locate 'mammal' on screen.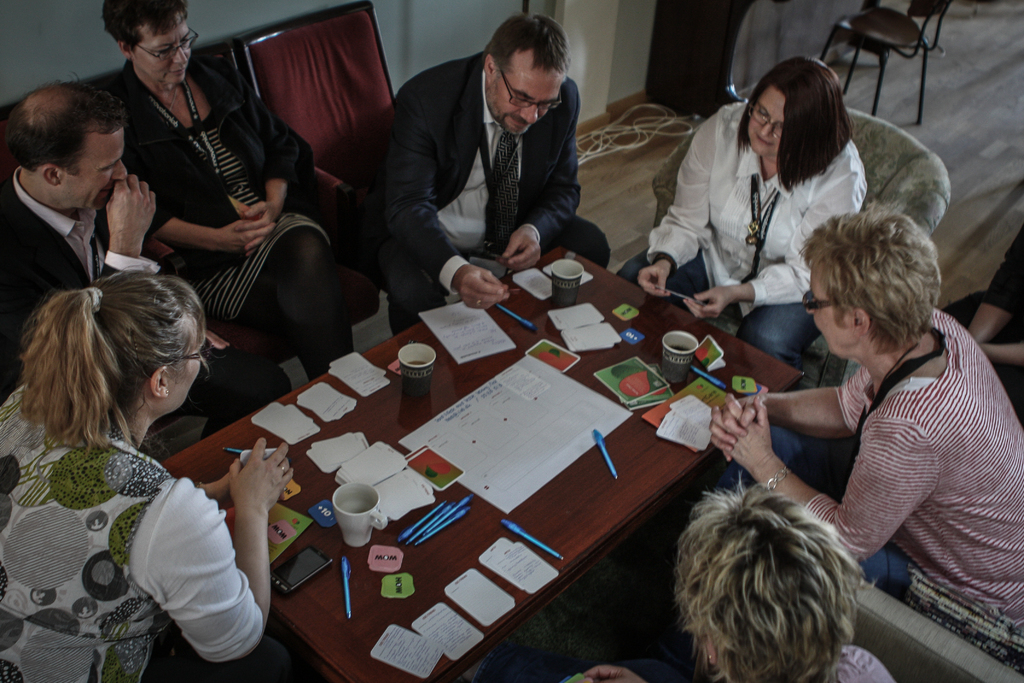
On screen at region(0, 266, 290, 682).
